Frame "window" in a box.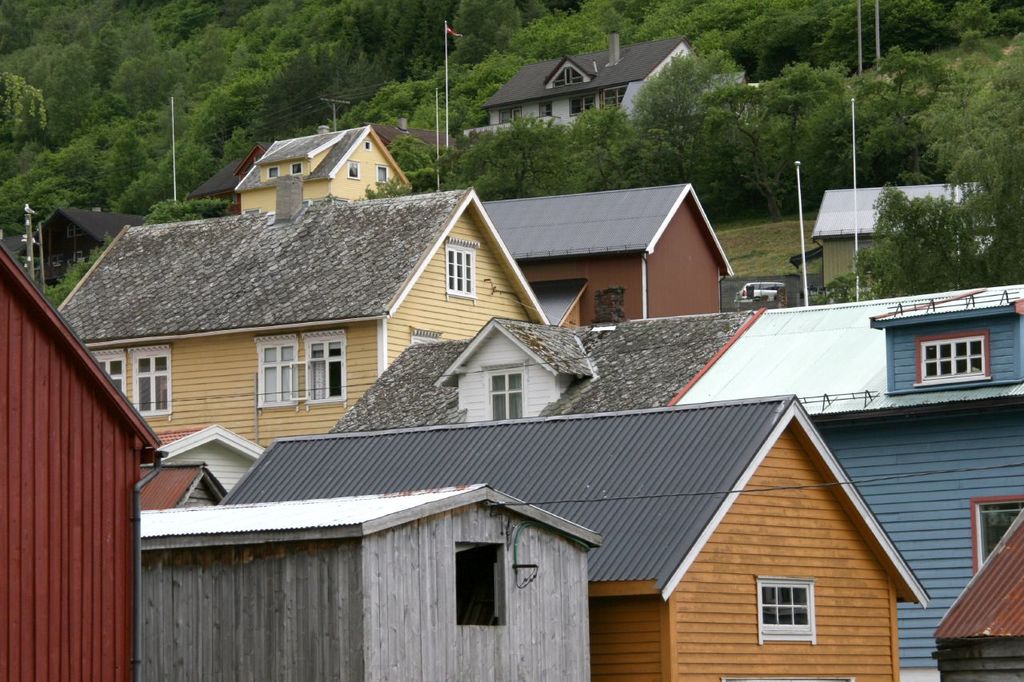
[x1=912, y1=331, x2=990, y2=390].
